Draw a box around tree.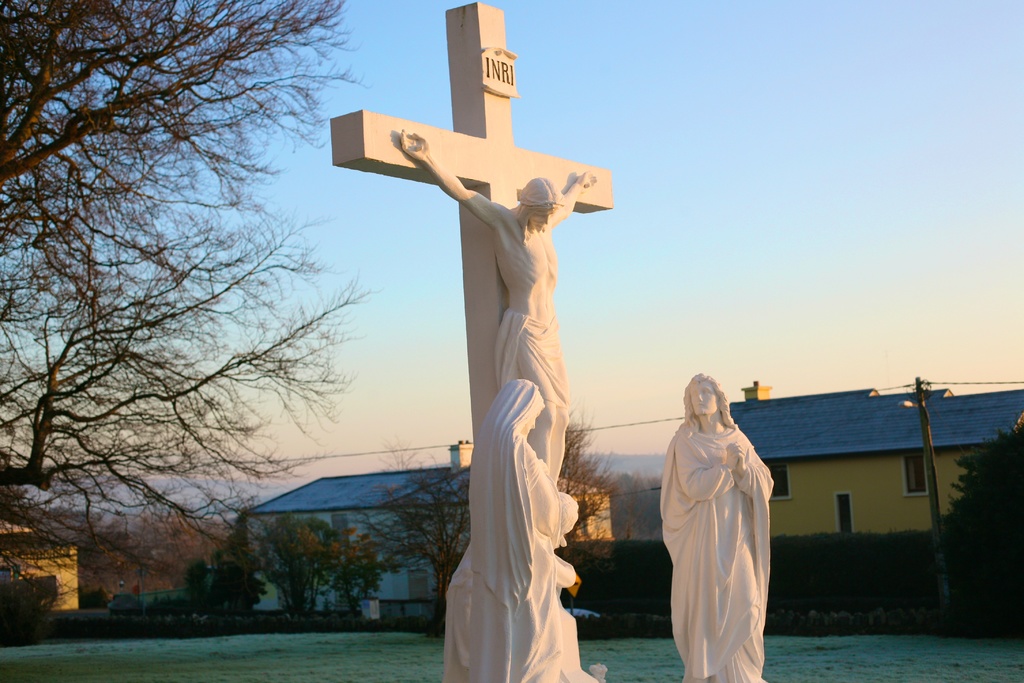
Rect(917, 408, 1023, 631).
